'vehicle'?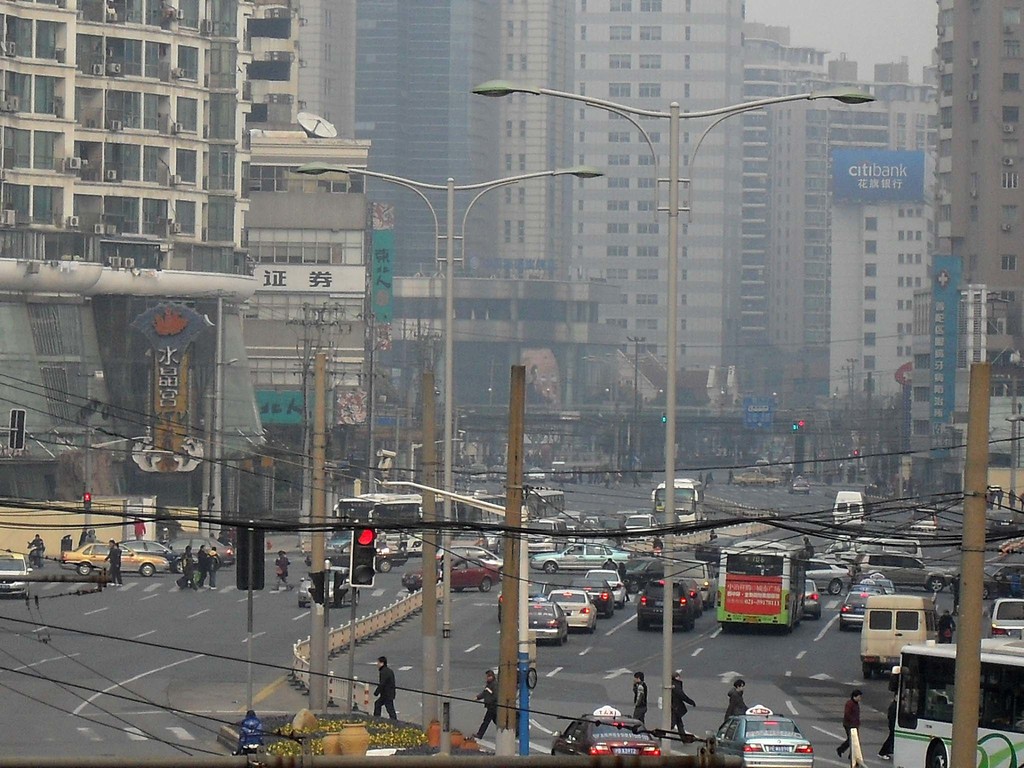
bbox=[580, 566, 632, 610]
